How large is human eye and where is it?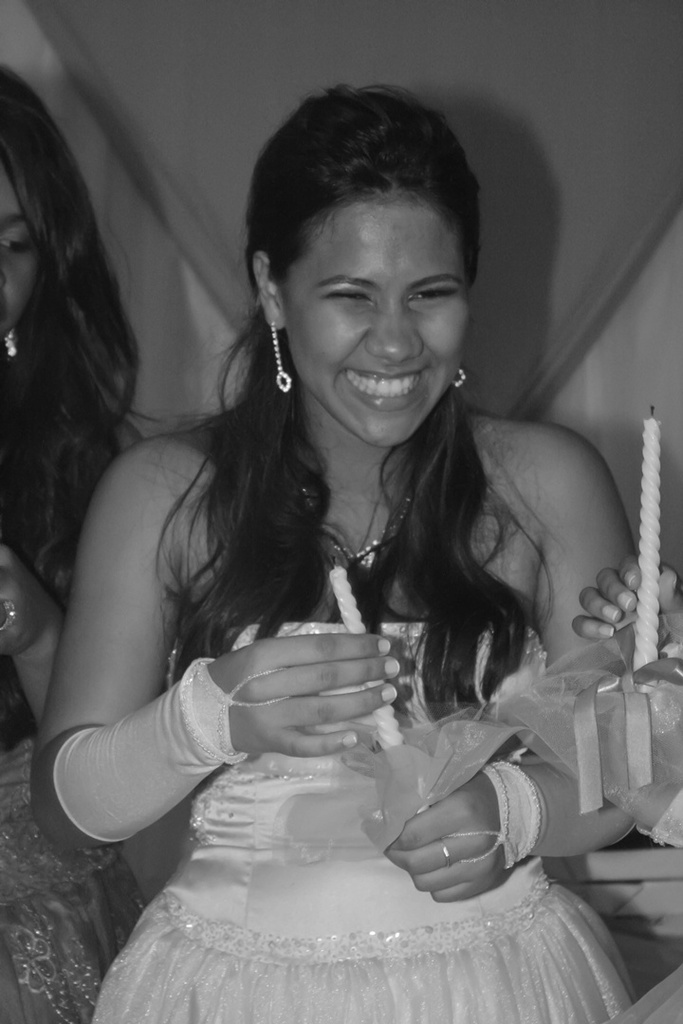
Bounding box: detection(406, 282, 465, 308).
